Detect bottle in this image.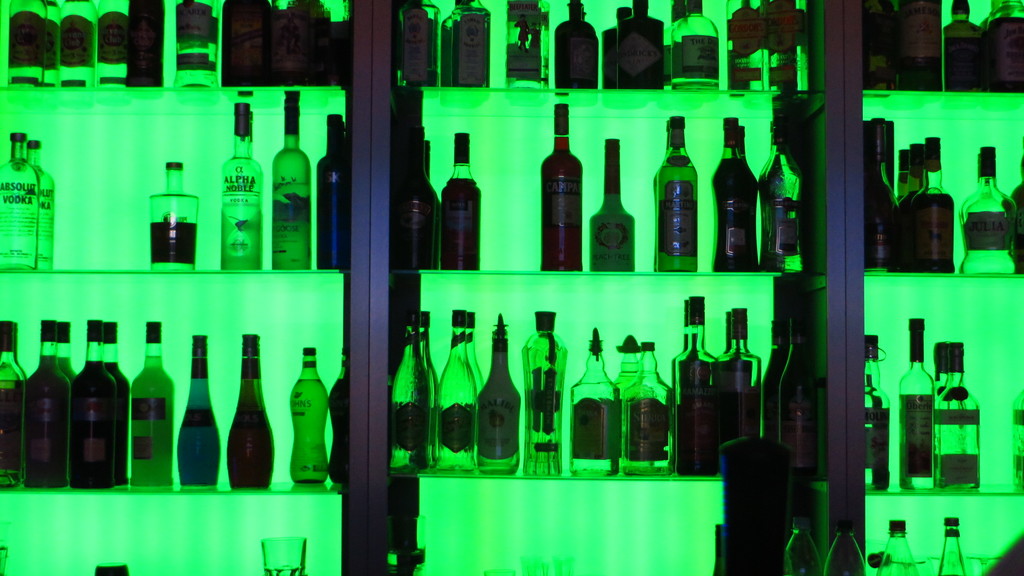
Detection: [780,308,816,473].
